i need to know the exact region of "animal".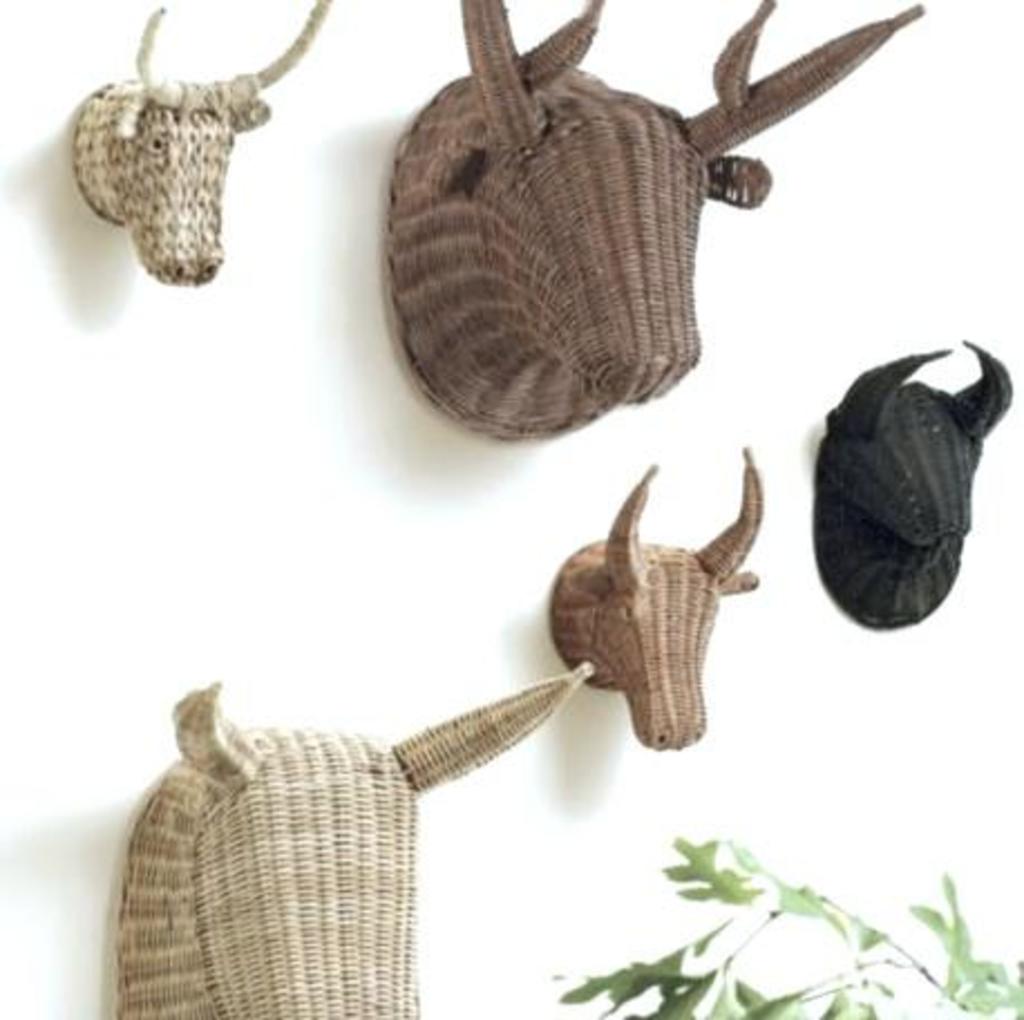
Region: [left=550, top=450, right=758, bottom=754].
